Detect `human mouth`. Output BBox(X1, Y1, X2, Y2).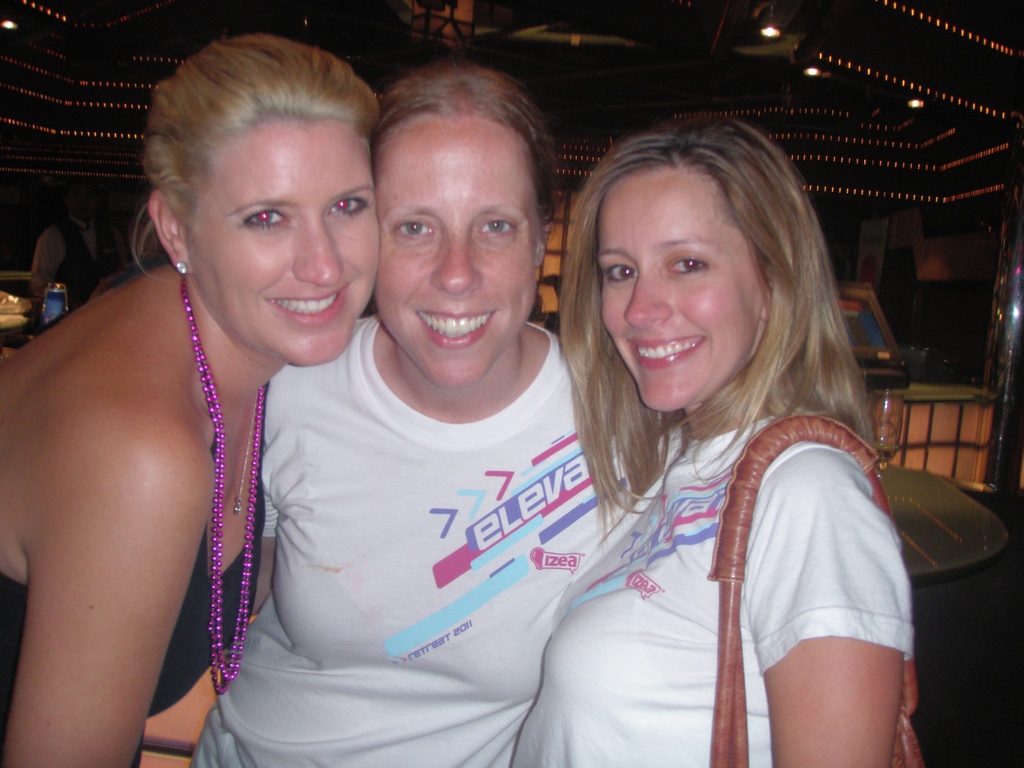
BBox(625, 337, 717, 367).
